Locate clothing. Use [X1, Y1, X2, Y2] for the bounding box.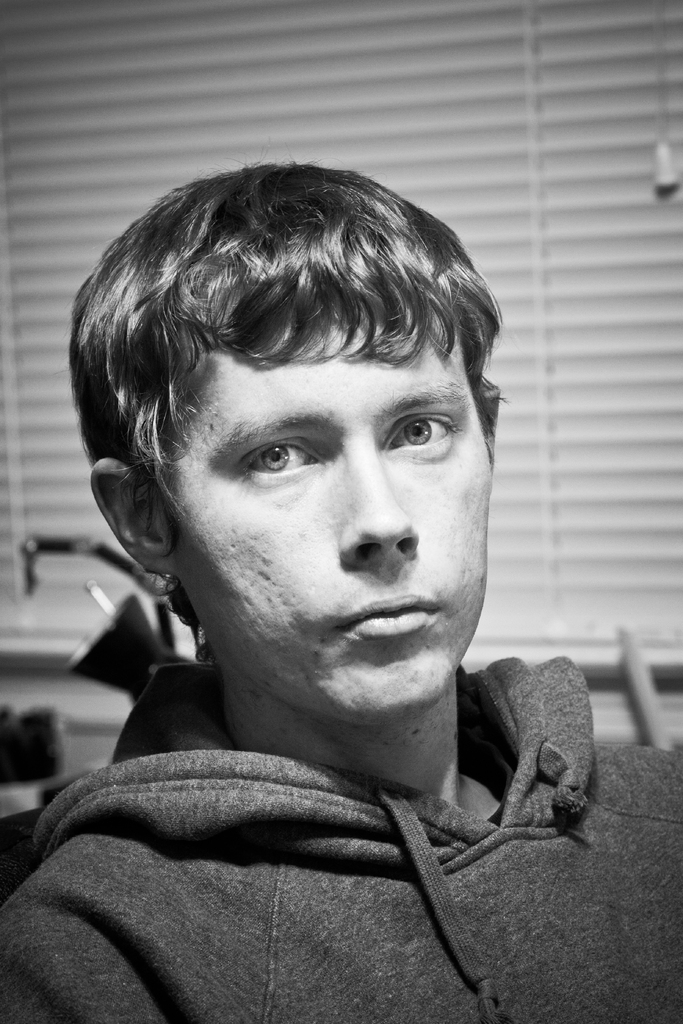
[0, 648, 682, 1023].
